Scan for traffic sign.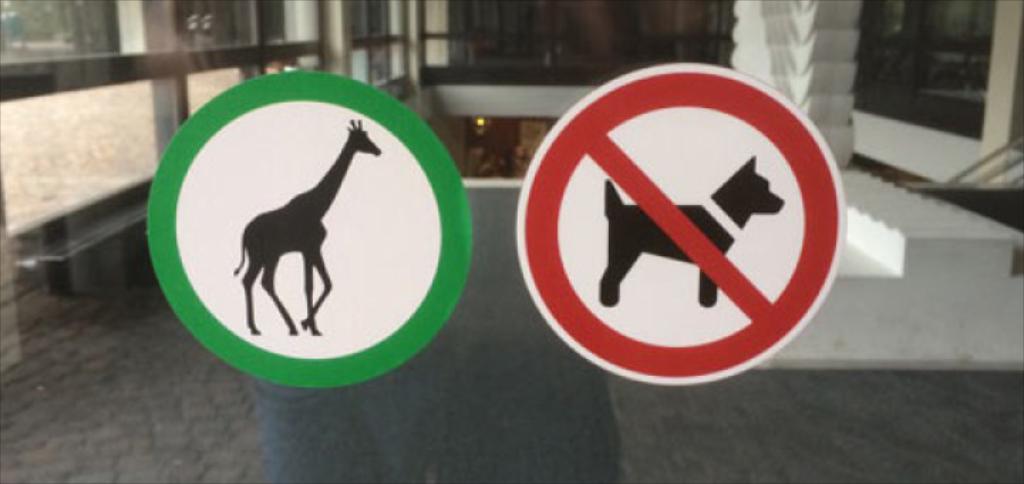
Scan result: crop(511, 63, 846, 387).
